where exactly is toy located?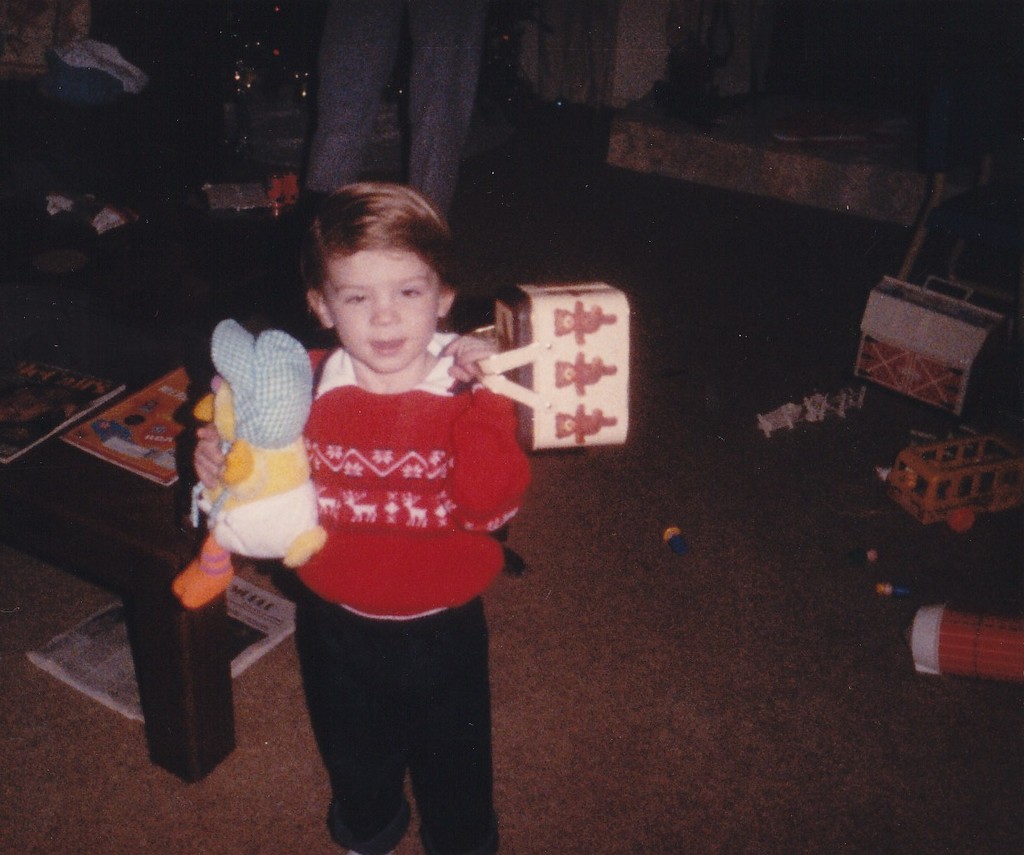
Its bounding box is left=167, top=318, right=328, bottom=614.
